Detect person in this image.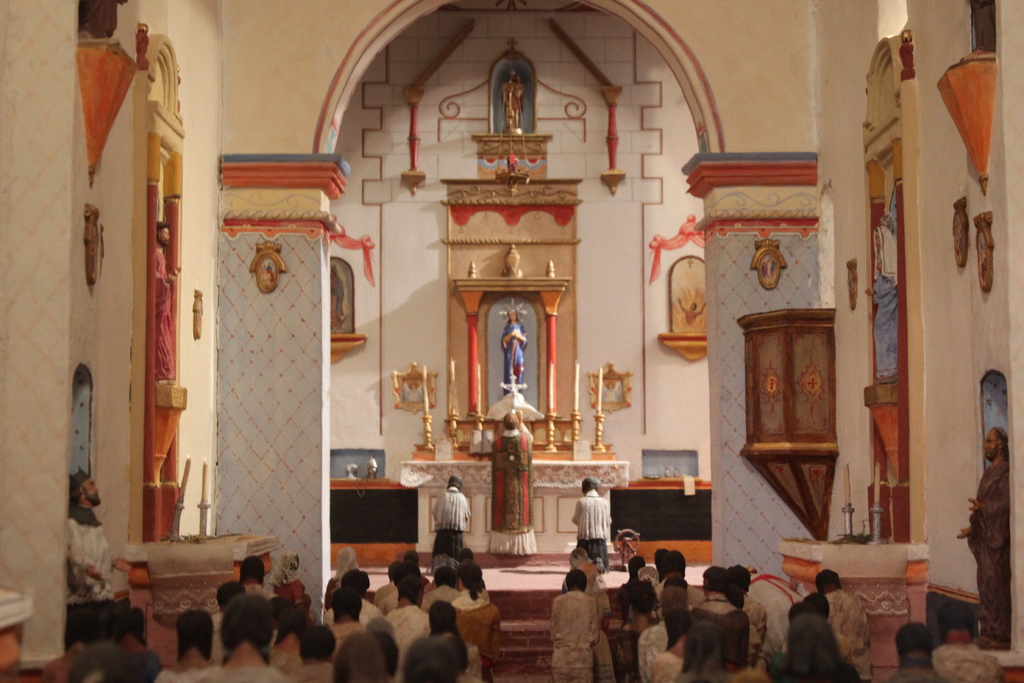
Detection: detection(259, 261, 273, 282).
